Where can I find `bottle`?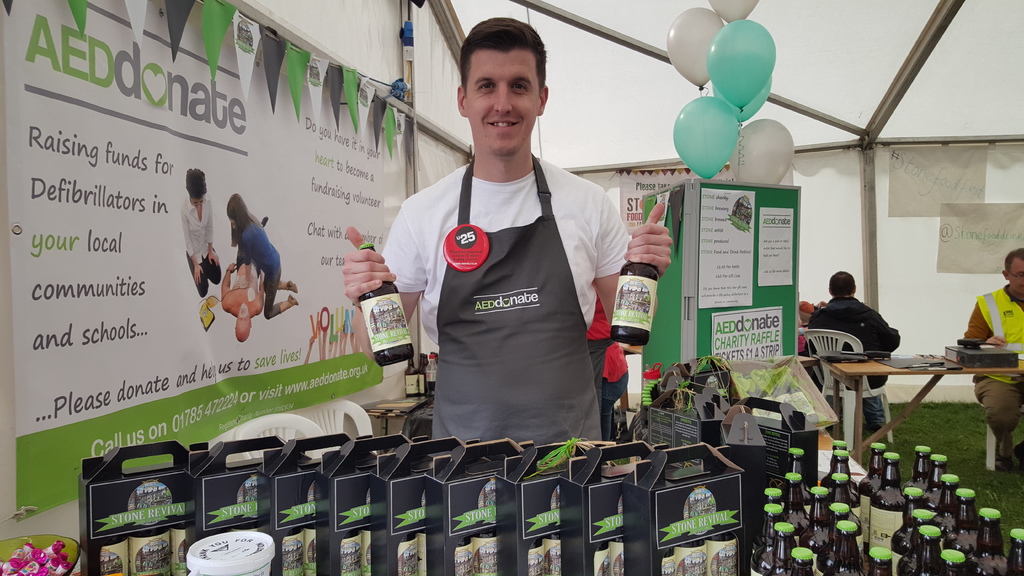
You can find it at 894/506/937/575.
